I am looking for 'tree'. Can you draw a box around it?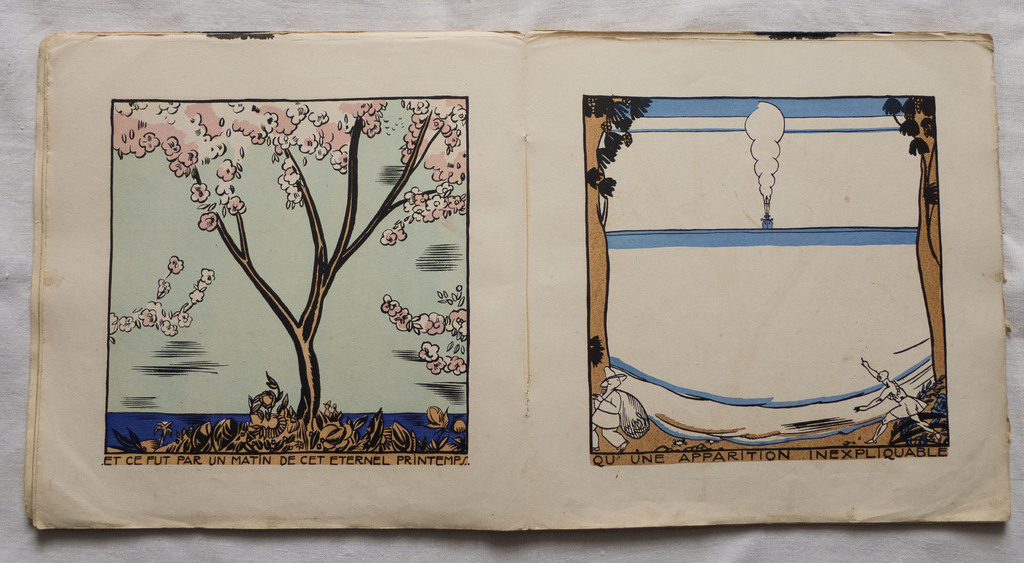
Sure, the bounding box is (109, 101, 472, 419).
